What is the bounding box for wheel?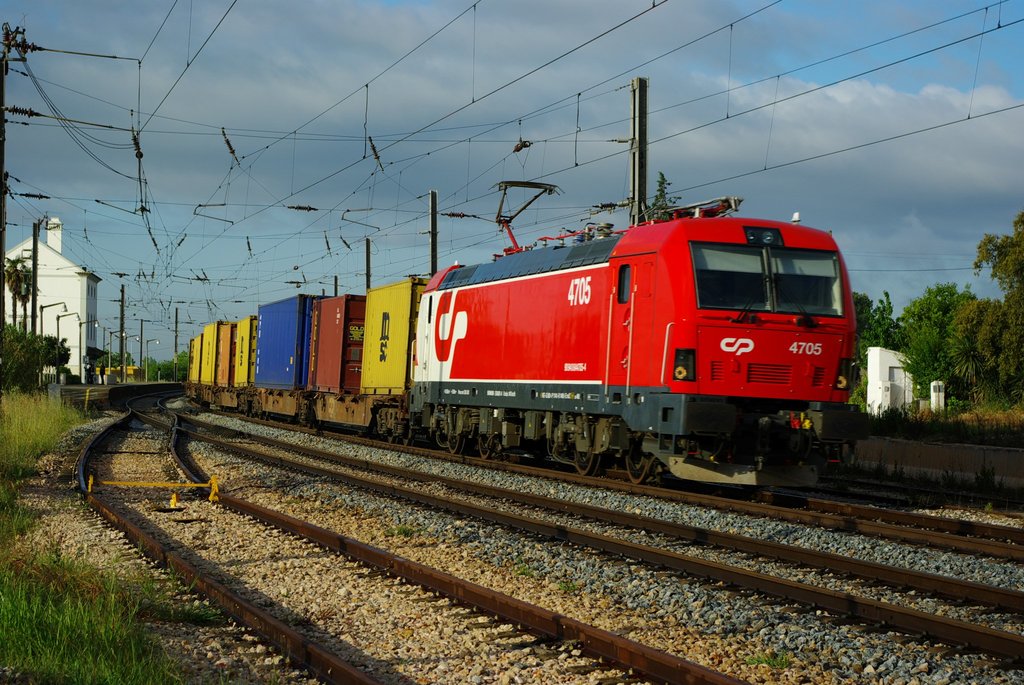
BBox(477, 435, 496, 459).
